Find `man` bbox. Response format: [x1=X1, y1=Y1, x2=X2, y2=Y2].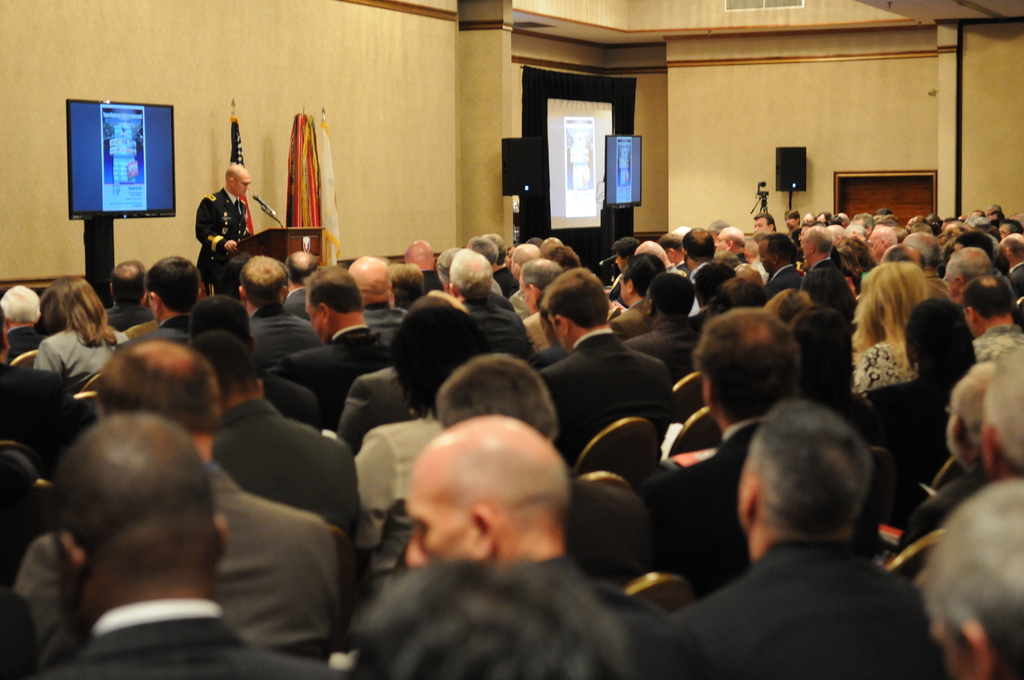
[x1=484, y1=234, x2=519, y2=302].
